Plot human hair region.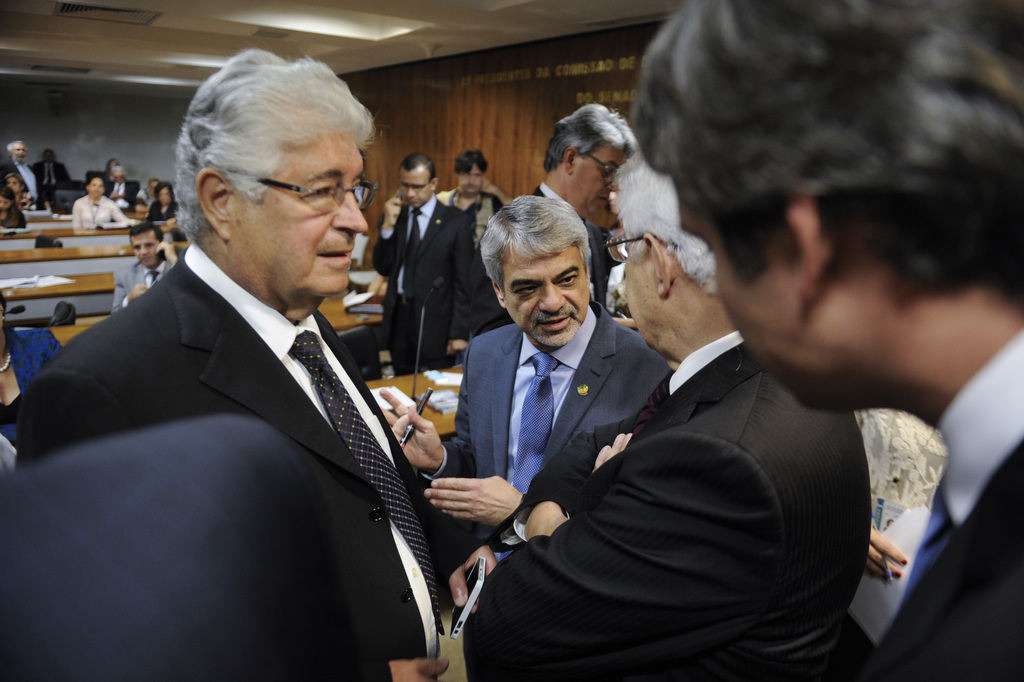
Plotted at box(609, 149, 719, 297).
